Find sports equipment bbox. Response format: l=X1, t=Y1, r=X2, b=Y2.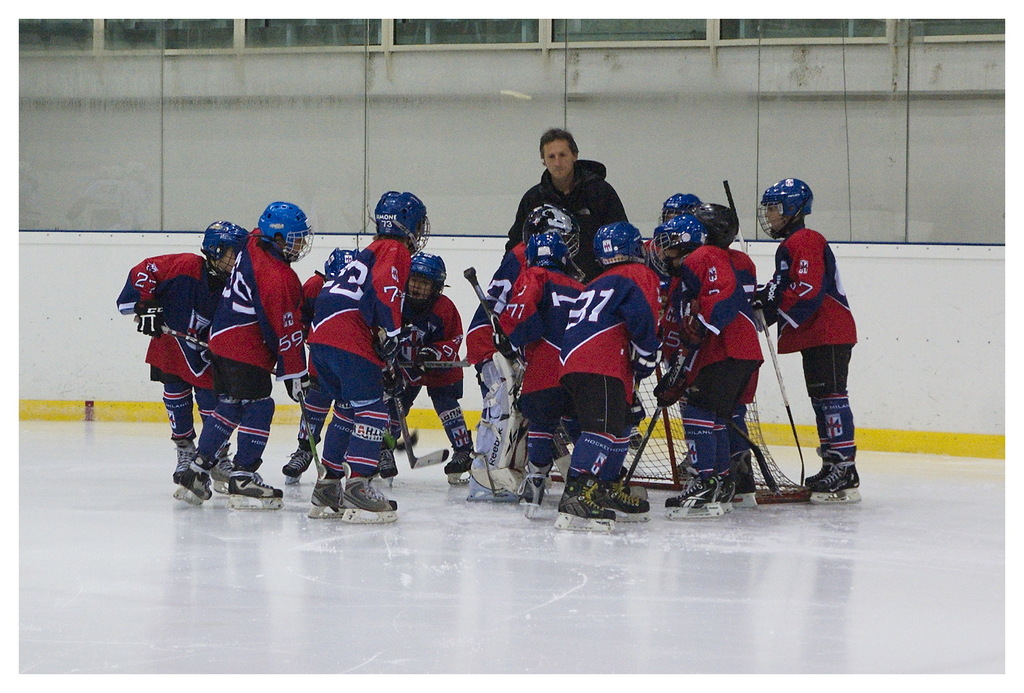
l=478, t=350, r=530, b=499.
